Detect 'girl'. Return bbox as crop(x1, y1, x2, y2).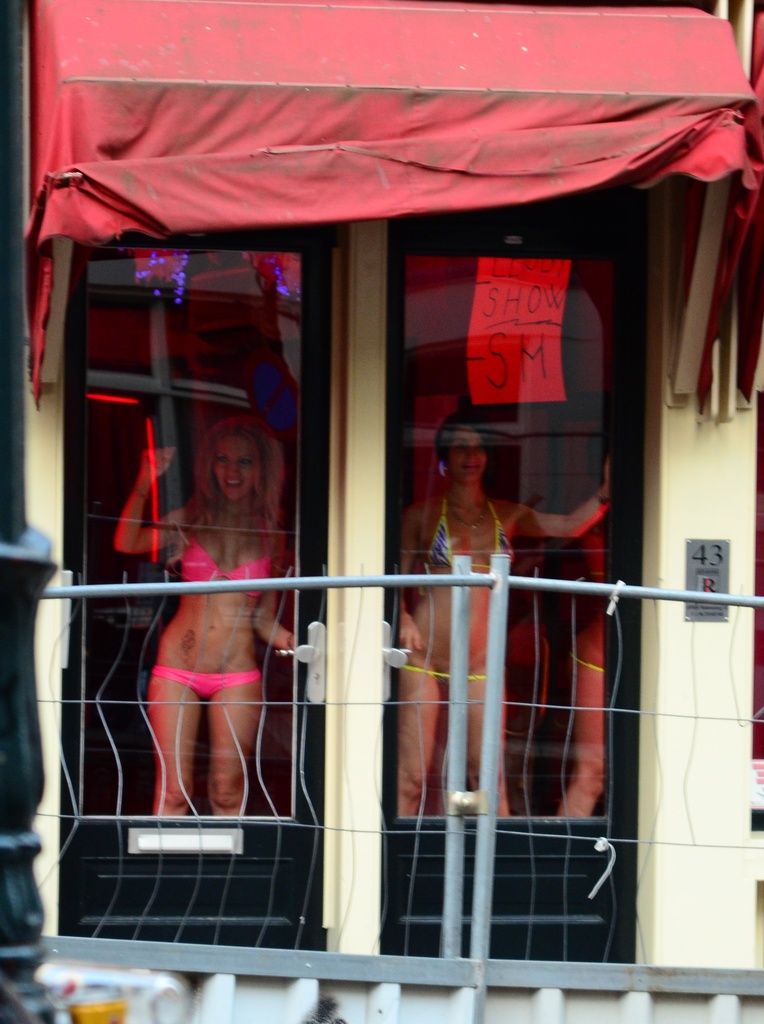
crop(385, 419, 608, 822).
